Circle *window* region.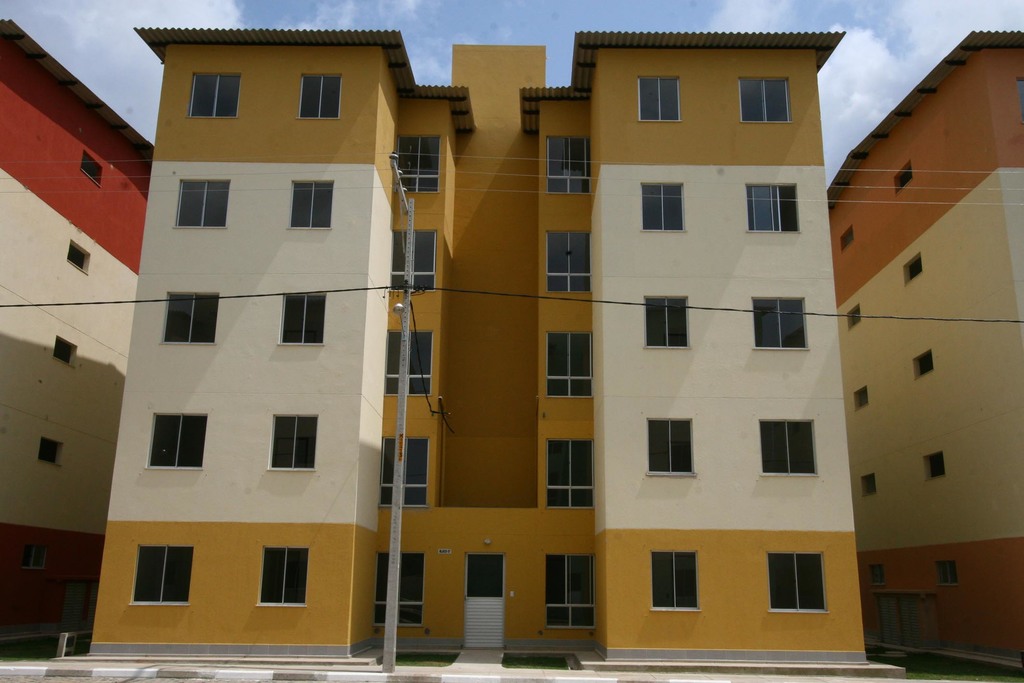
Region: pyautogui.locateOnScreen(397, 228, 431, 291).
